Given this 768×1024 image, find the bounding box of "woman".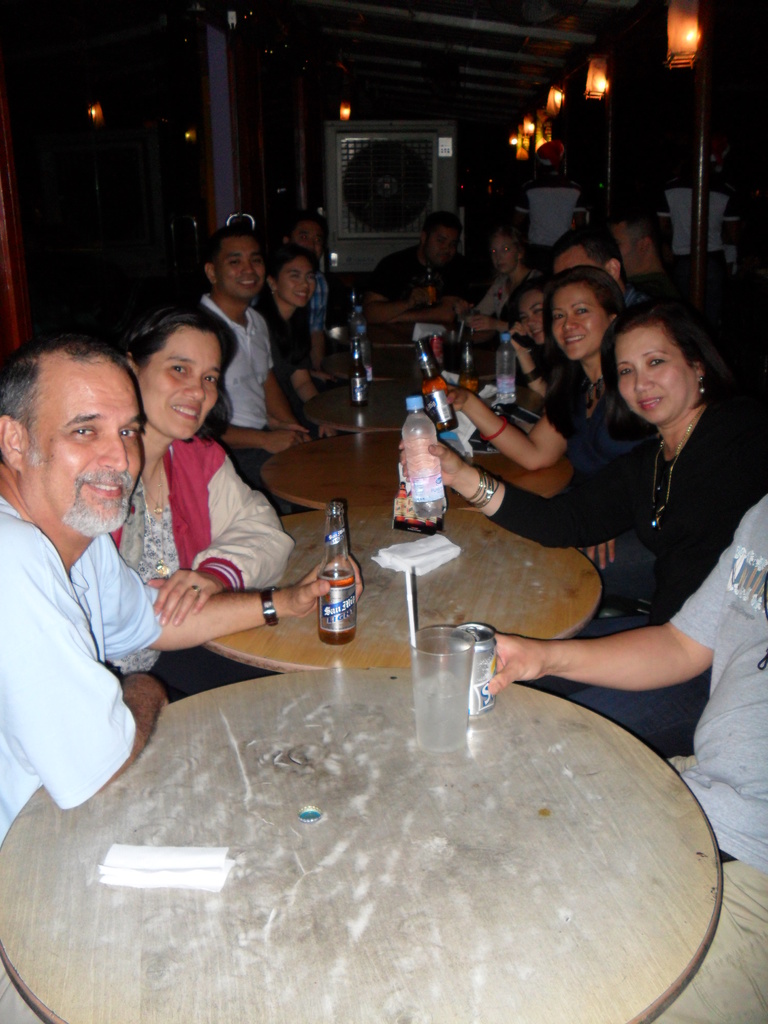
left=513, top=288, right=572, bottom=402.
